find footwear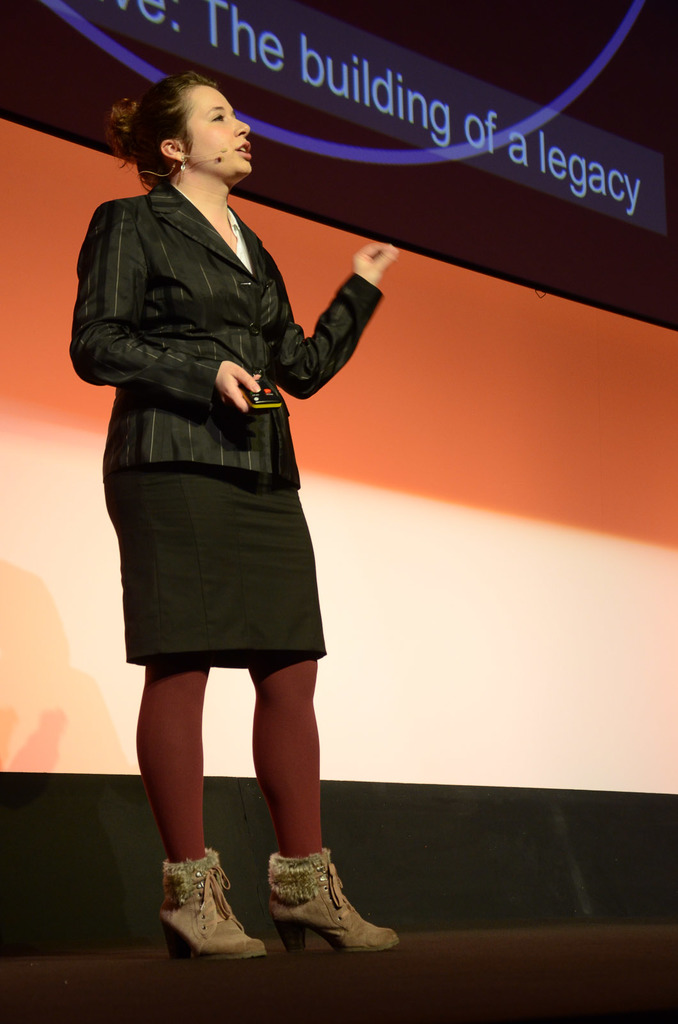
(left=245, top=859, right=384, bottom=964)
